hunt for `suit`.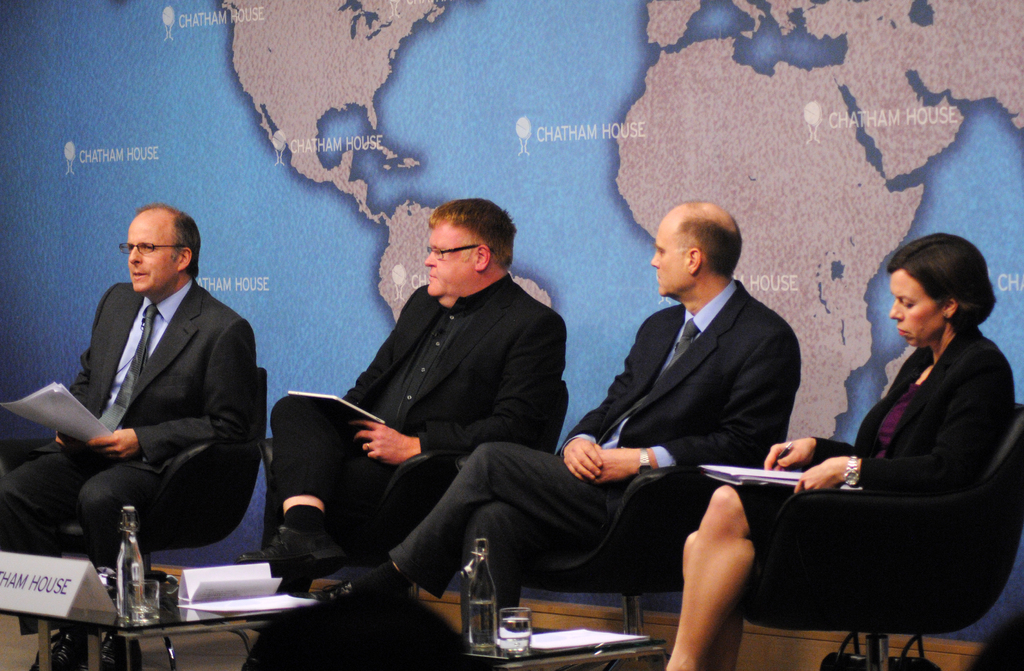
Hunted down at box(26, 206, 263, 645).
